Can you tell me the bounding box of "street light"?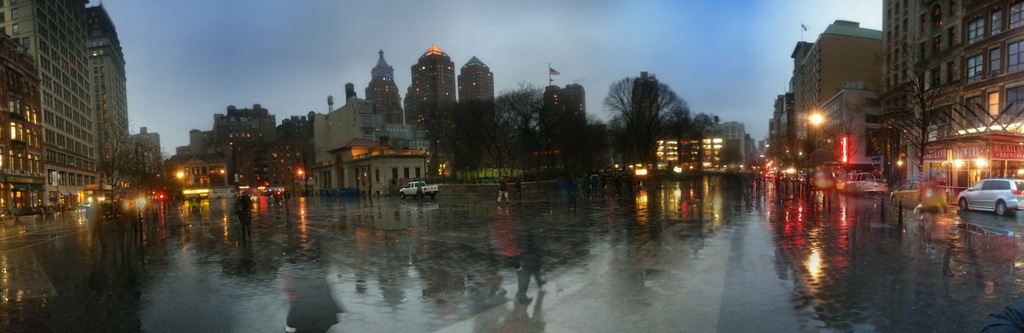
bbox=(808, 106, 828, 147).
